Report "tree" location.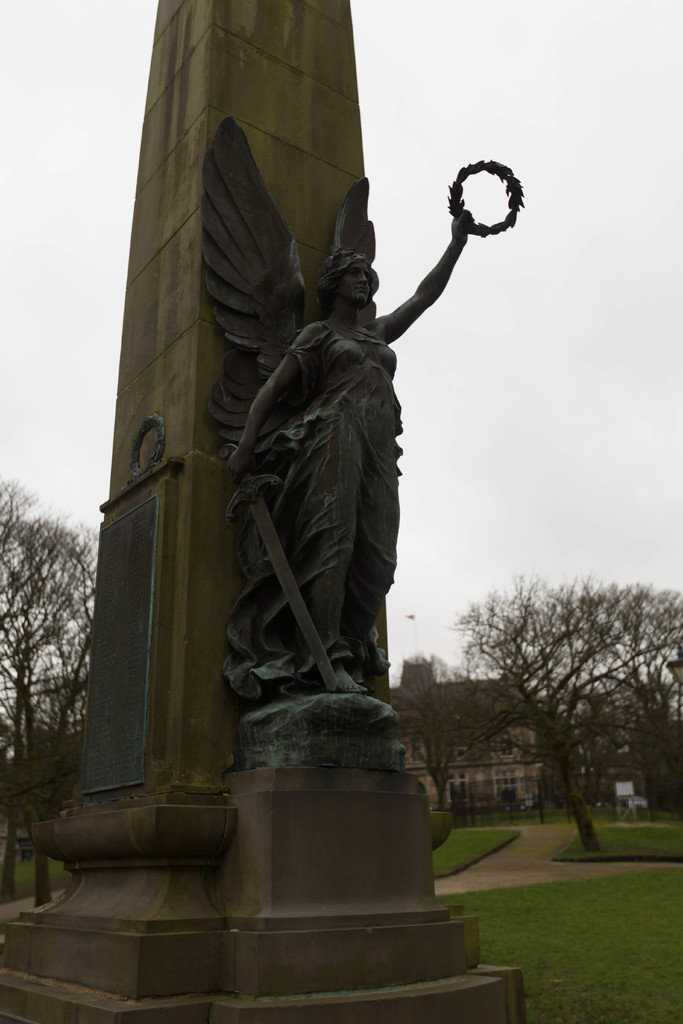
Report: region(0, 487, 99, 907).
